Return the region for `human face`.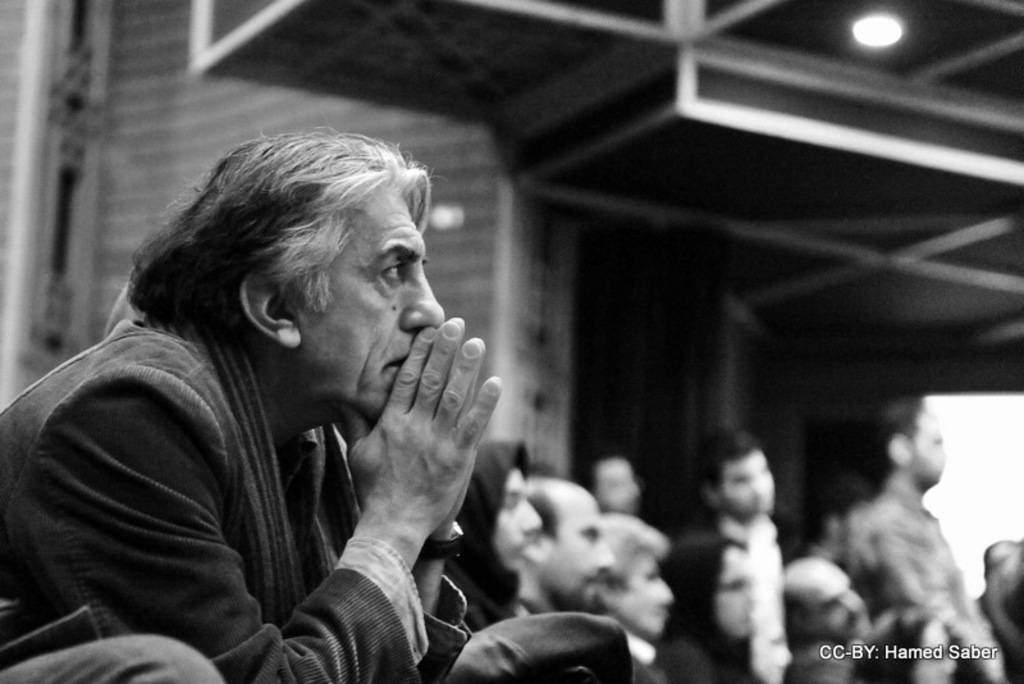
[x1=499, y1=460, x2=545, y2=566].
